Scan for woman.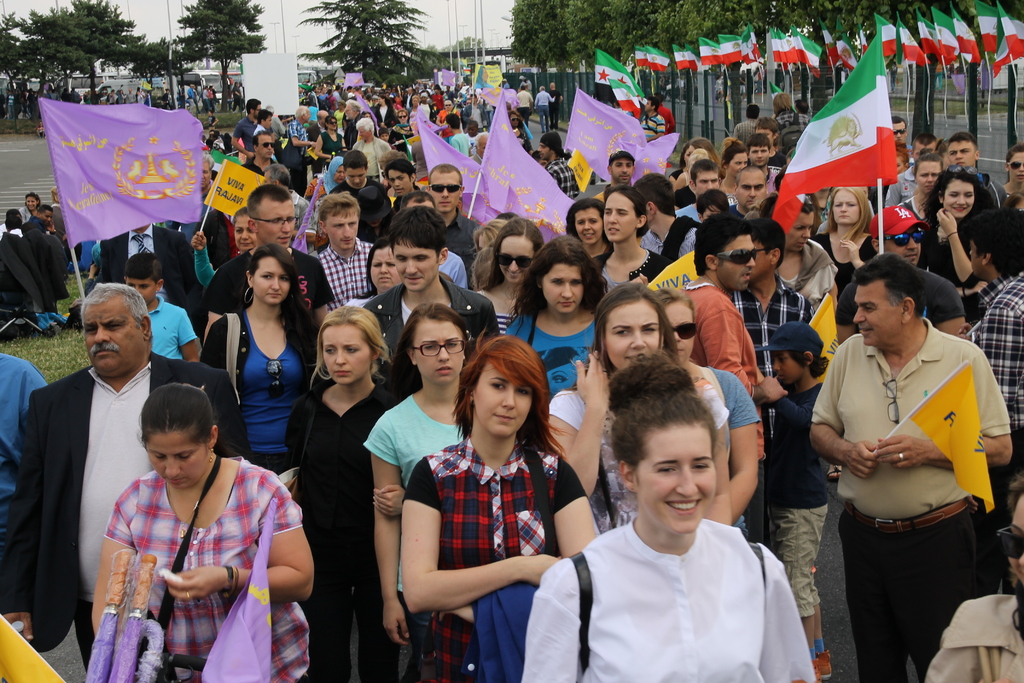
Scan result: bbox=(518, 350, 809, 682).
